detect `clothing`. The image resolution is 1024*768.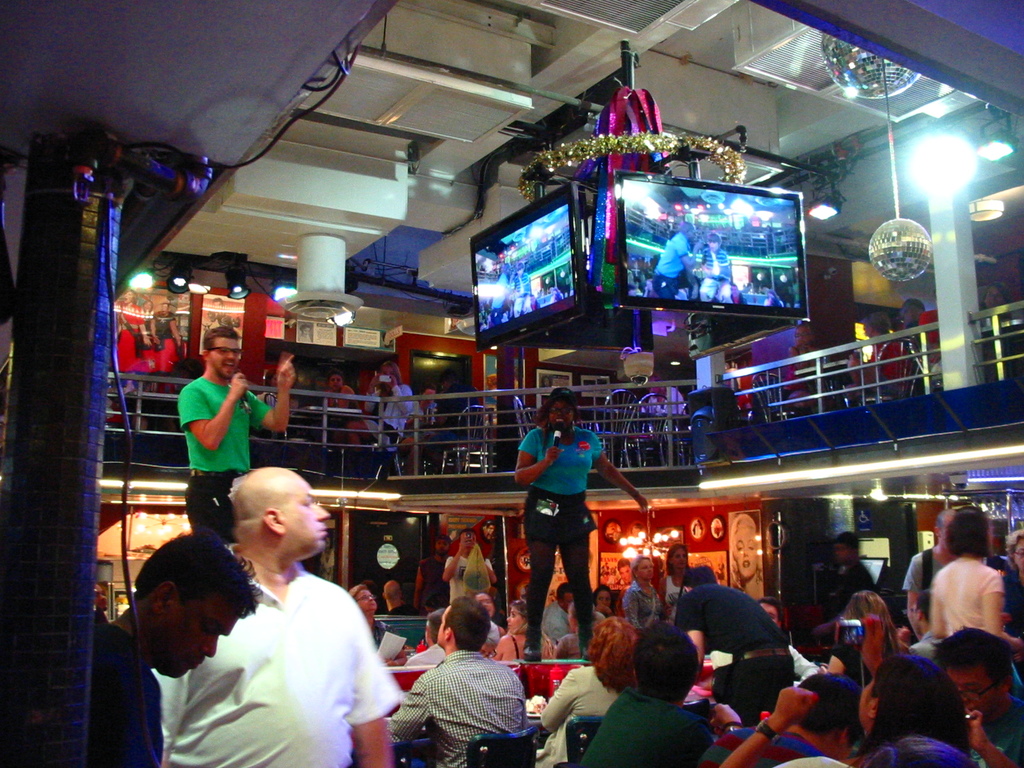
box(851, 337, 911, 397).
